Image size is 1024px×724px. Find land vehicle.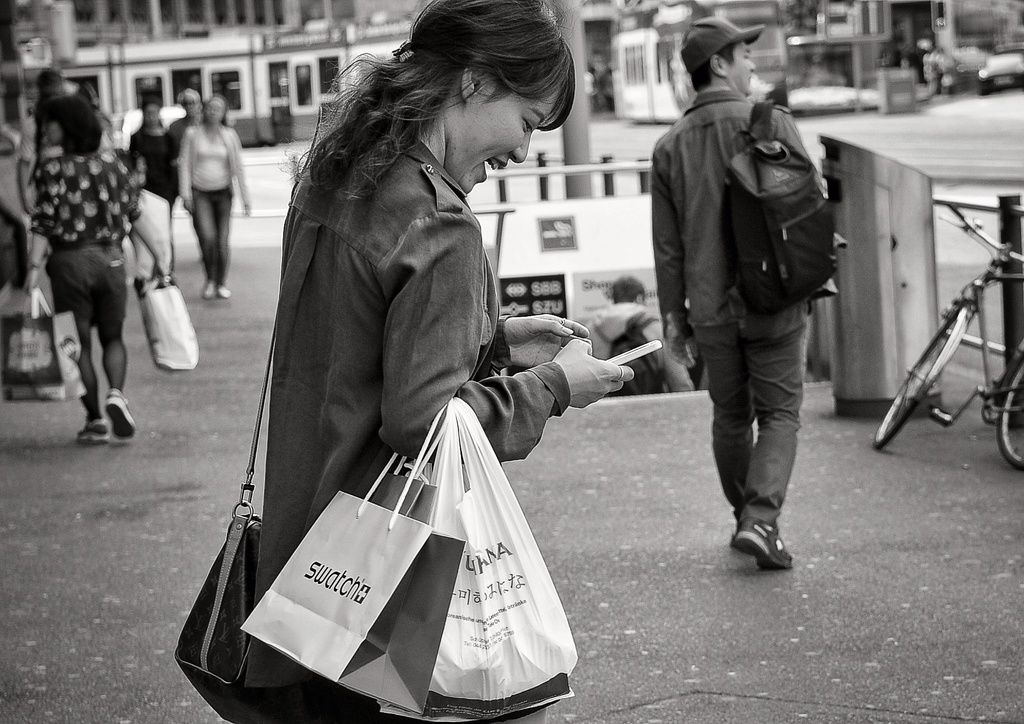
{"x1": 976, "y1": 52, "x2": 1023, "y2": 93}.
